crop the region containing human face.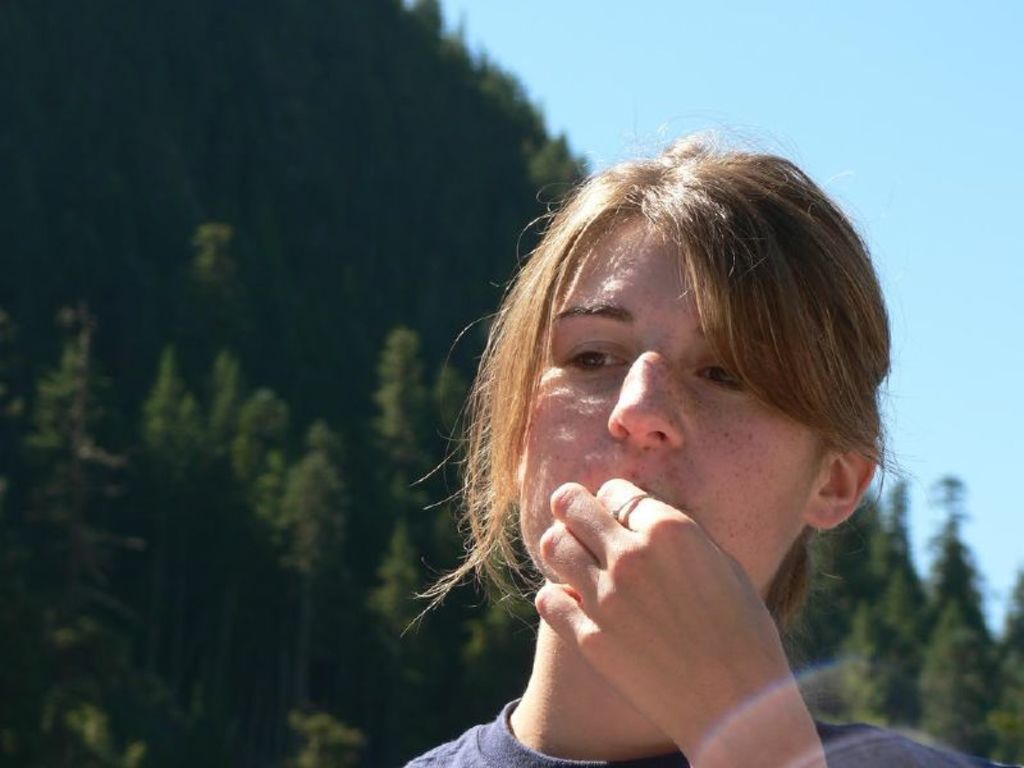
Crop region: 518,212,809,584.
